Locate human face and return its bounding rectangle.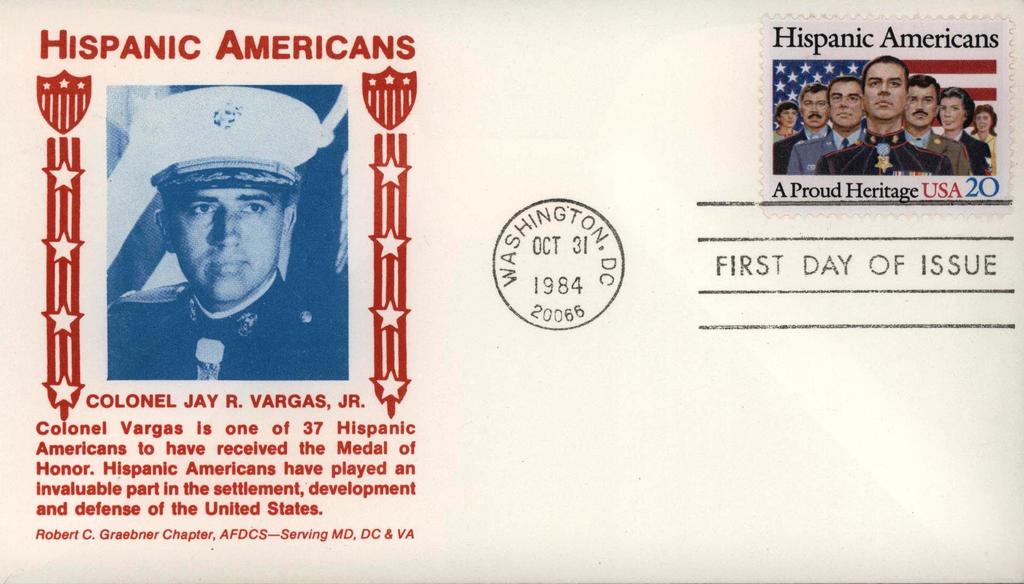
crop(864, 63, 908, 121).
